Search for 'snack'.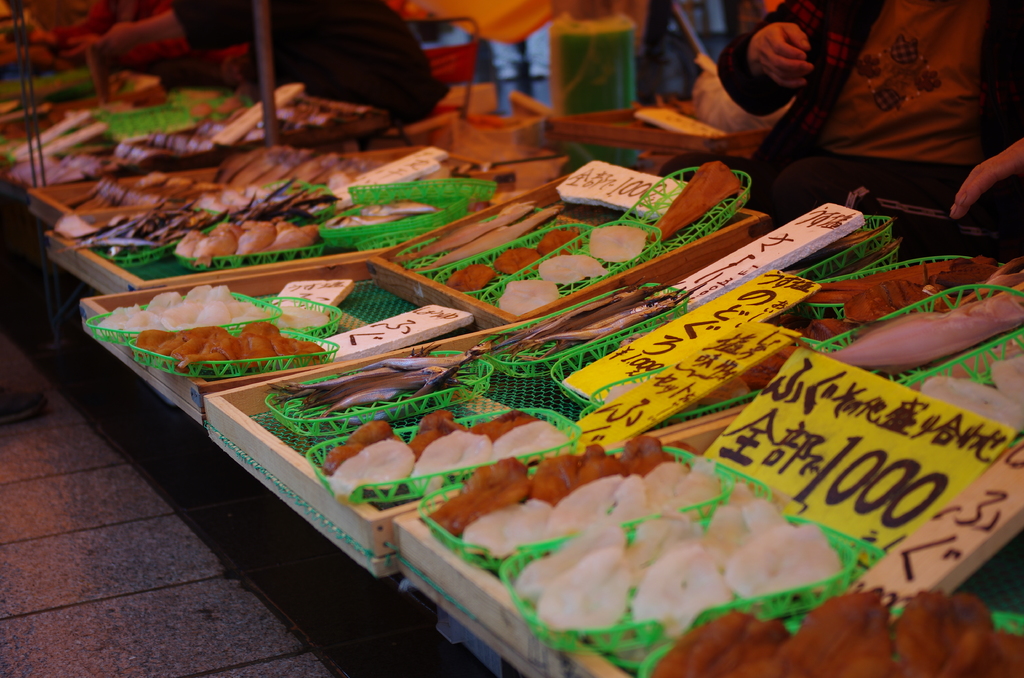
Found at (447, 268, 495, 292).
